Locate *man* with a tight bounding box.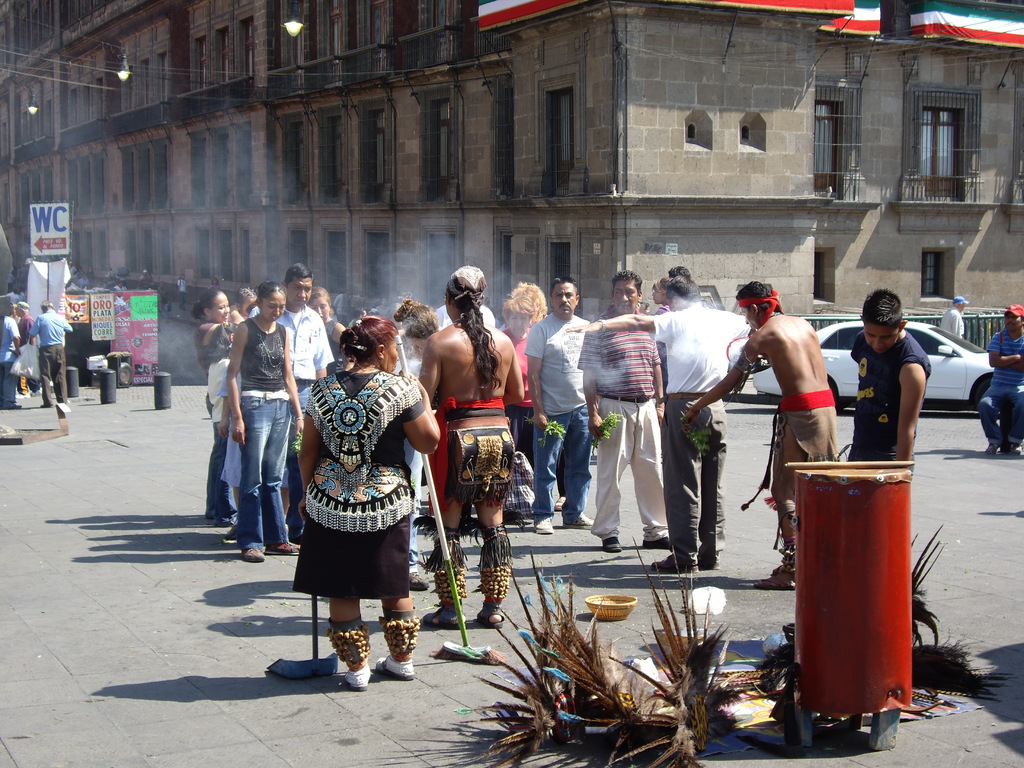
bbox(271, 262, 332, 403).
